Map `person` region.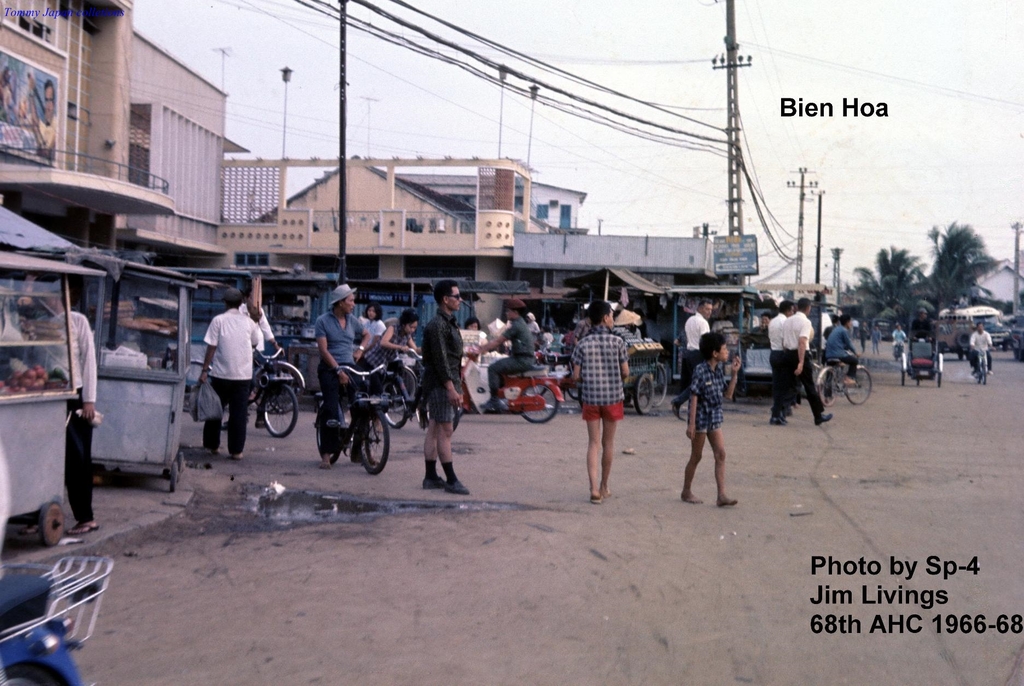
Mapped to crop(189, 284, 268, 468).
